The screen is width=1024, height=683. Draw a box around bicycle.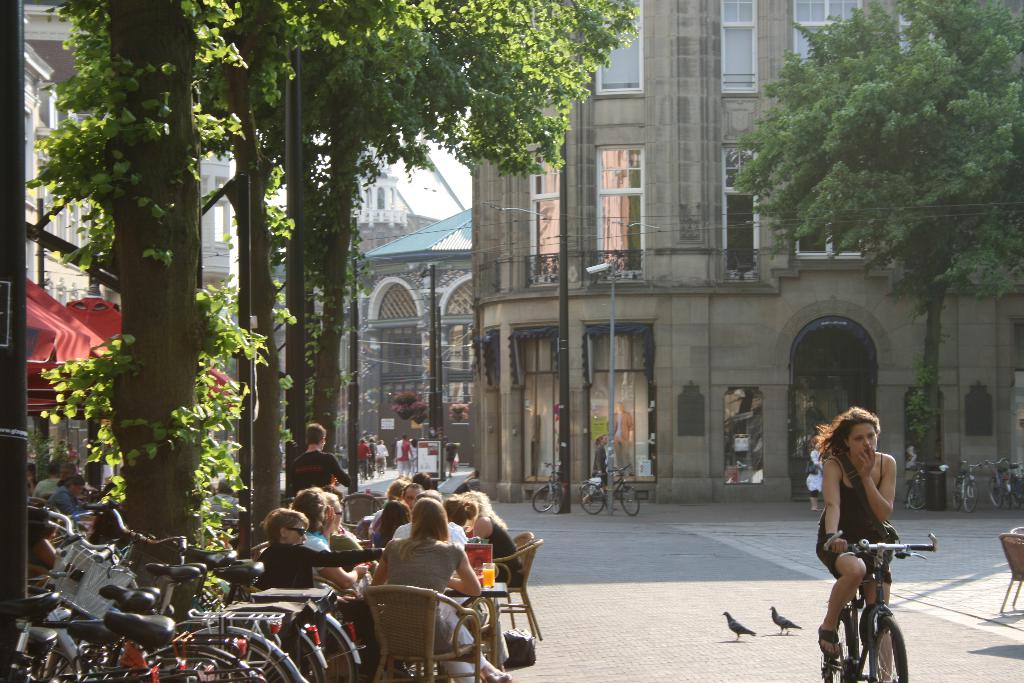
x1=1 y1=603 x2=285 y2=682.
